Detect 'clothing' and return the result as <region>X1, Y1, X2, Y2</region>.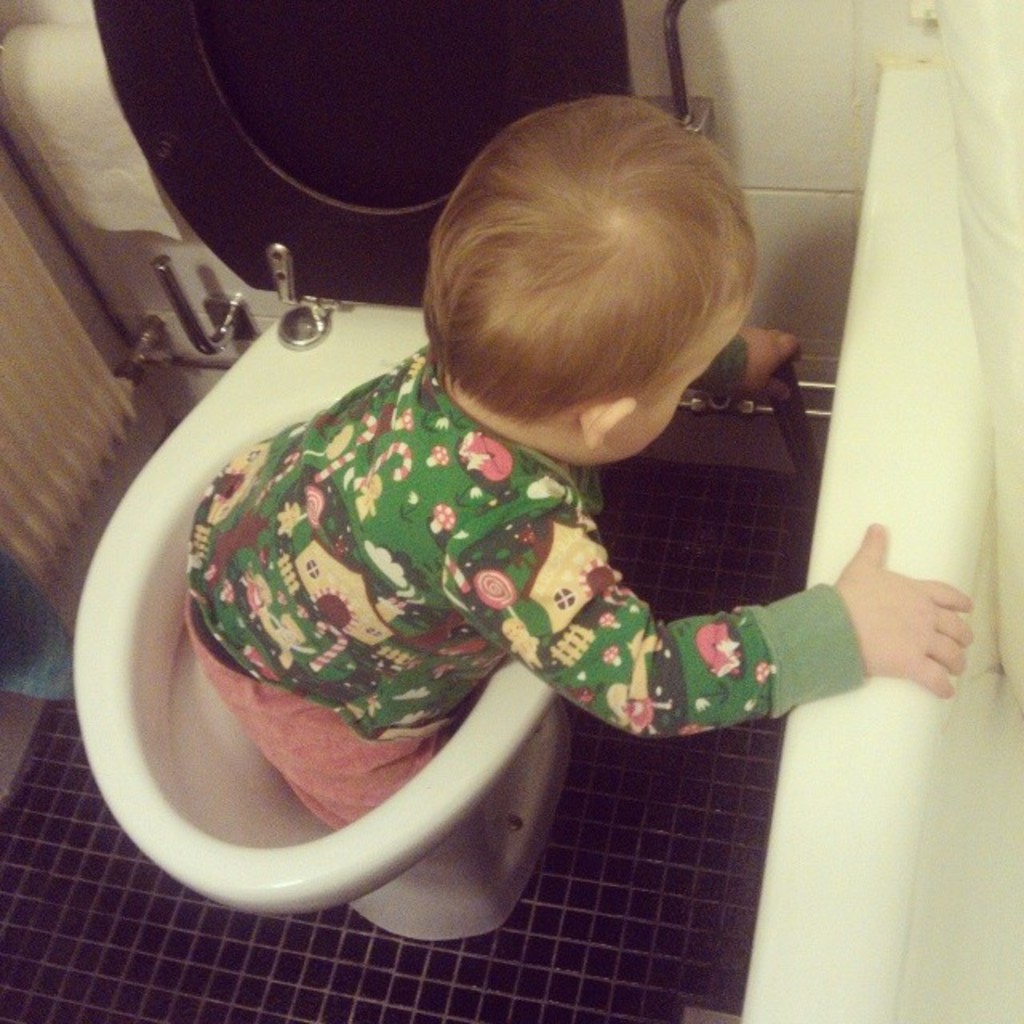
<region>194, 357, 875, 832</region>.
